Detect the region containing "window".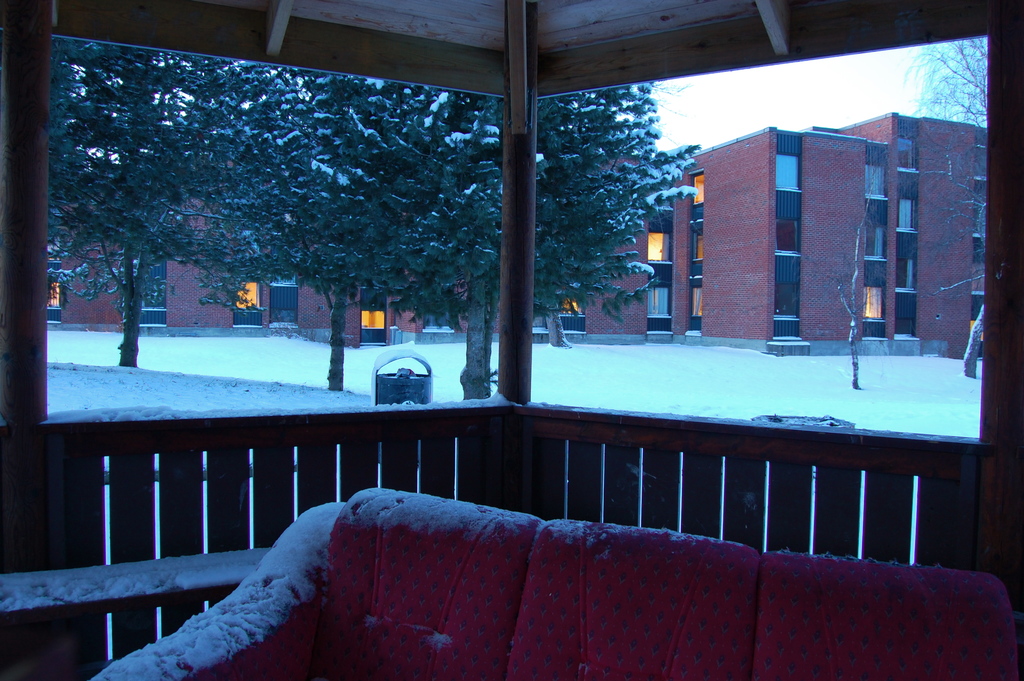
(left=893, top=258, right=916, bottom=293).
